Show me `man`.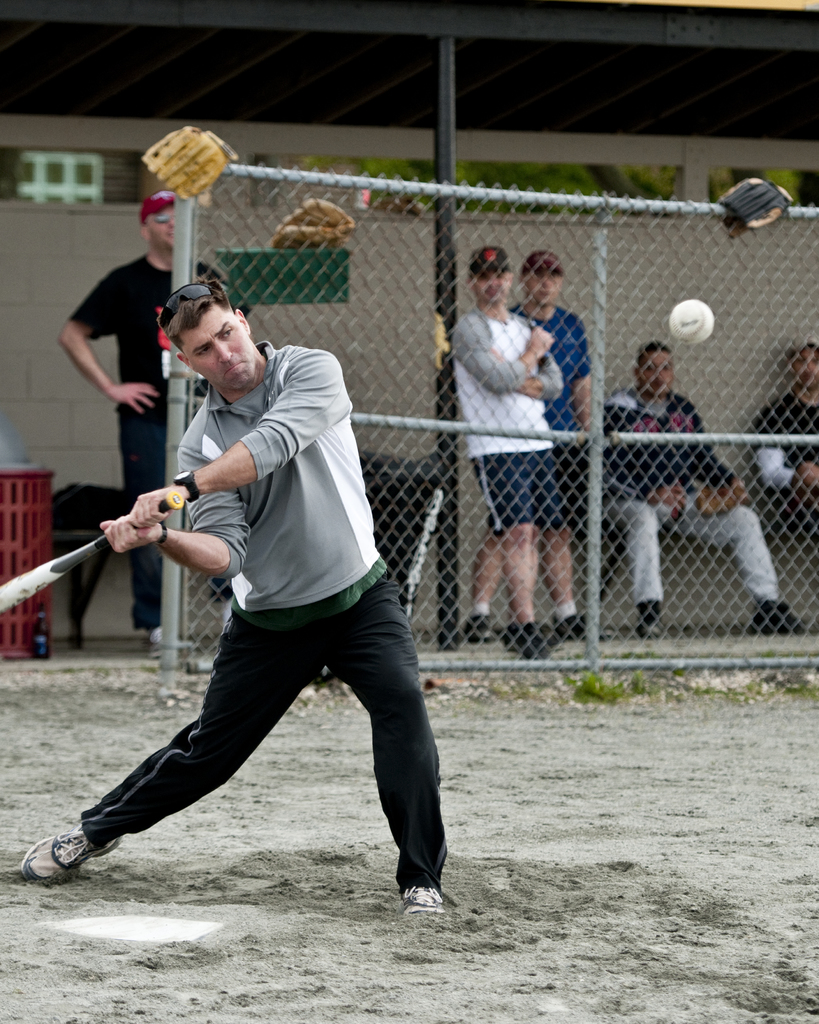
`man` is here: pyautogui.locateOnScreen(592, 340, 806, 638).
